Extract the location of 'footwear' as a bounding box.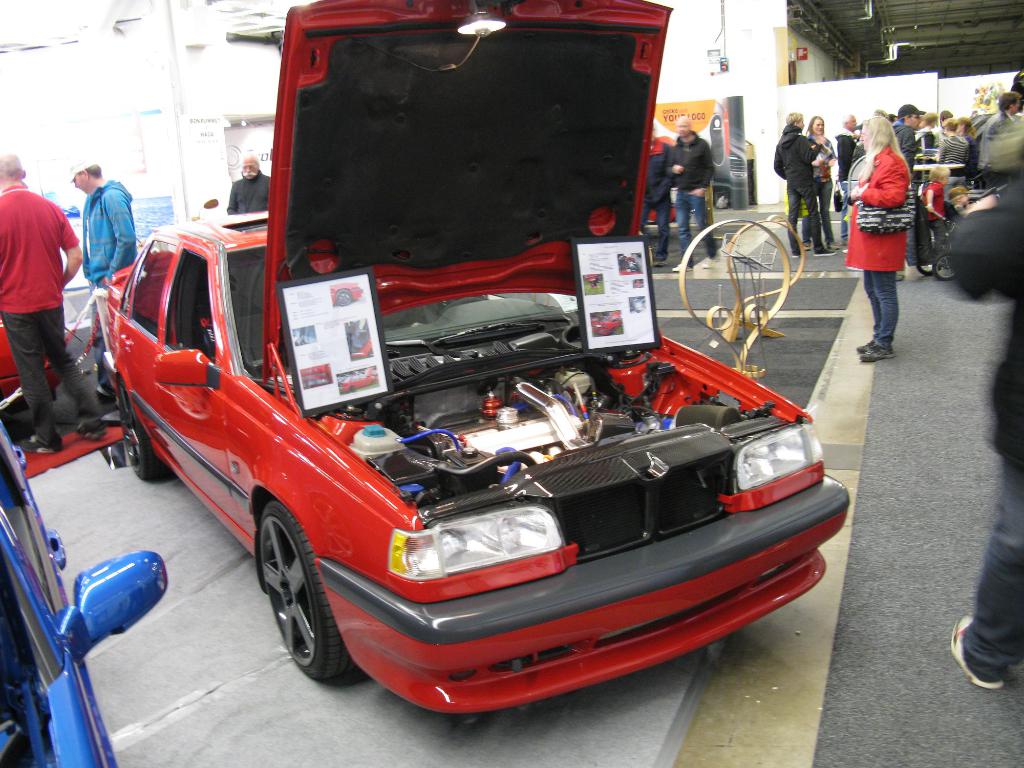
bbox=(73, 420, 111, 443).
